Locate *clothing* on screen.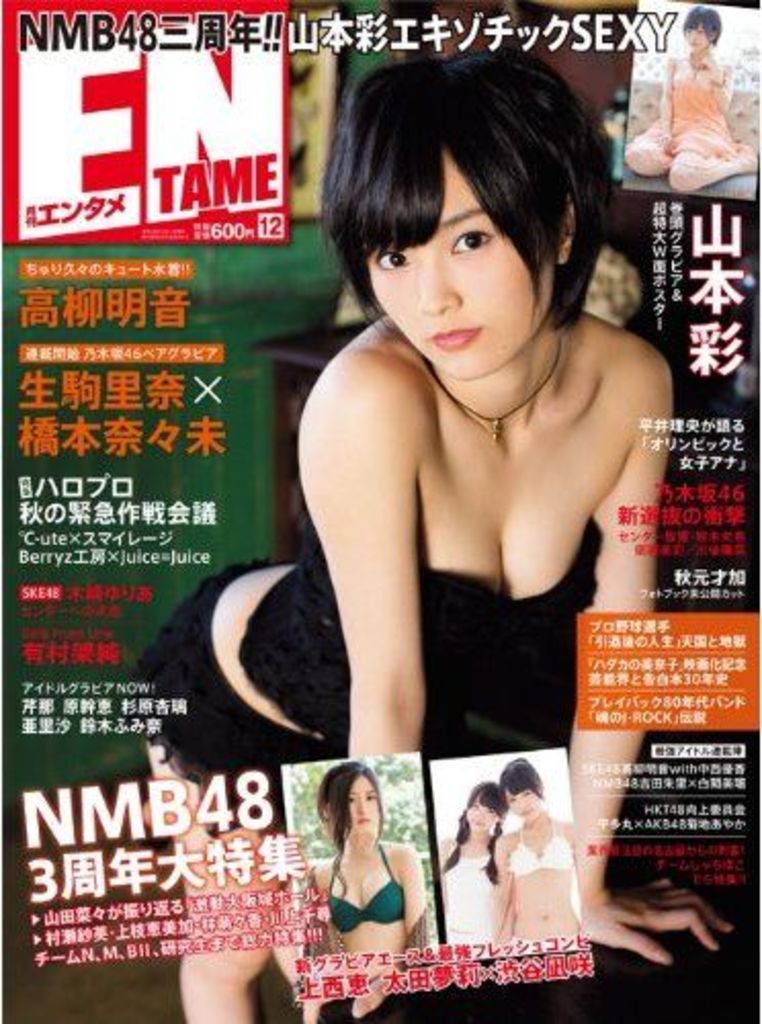
On screen at x1=318, y1=844, x2=412, y2=938.
